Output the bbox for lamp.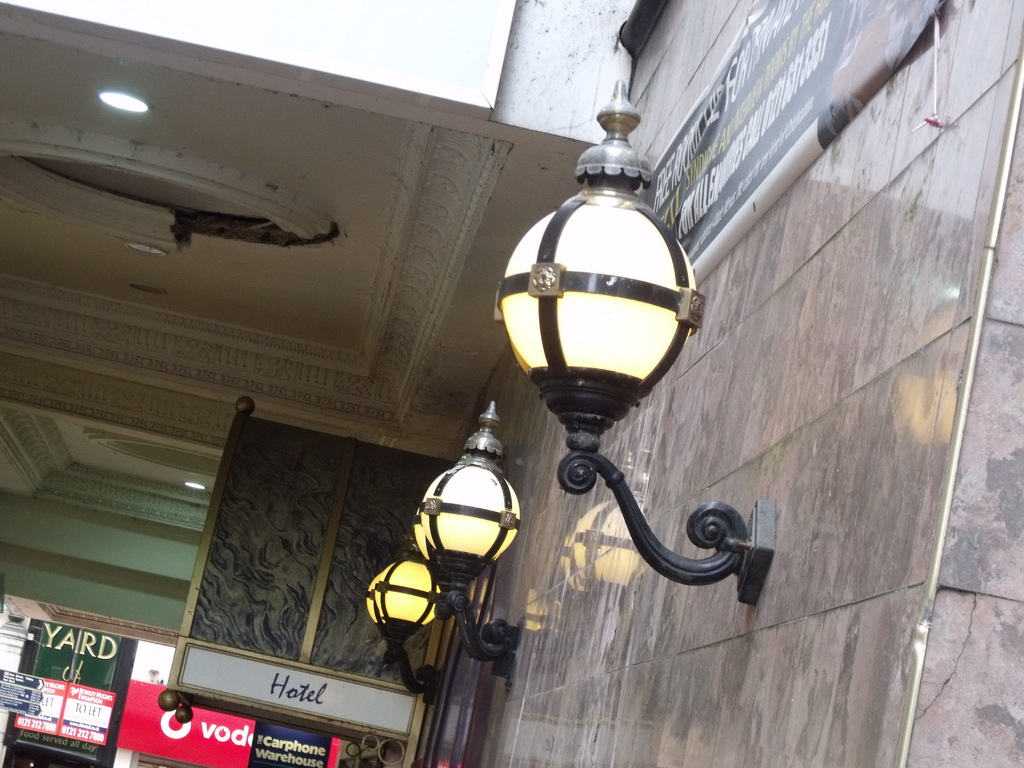
BBox(366, 545, 445, 706).
